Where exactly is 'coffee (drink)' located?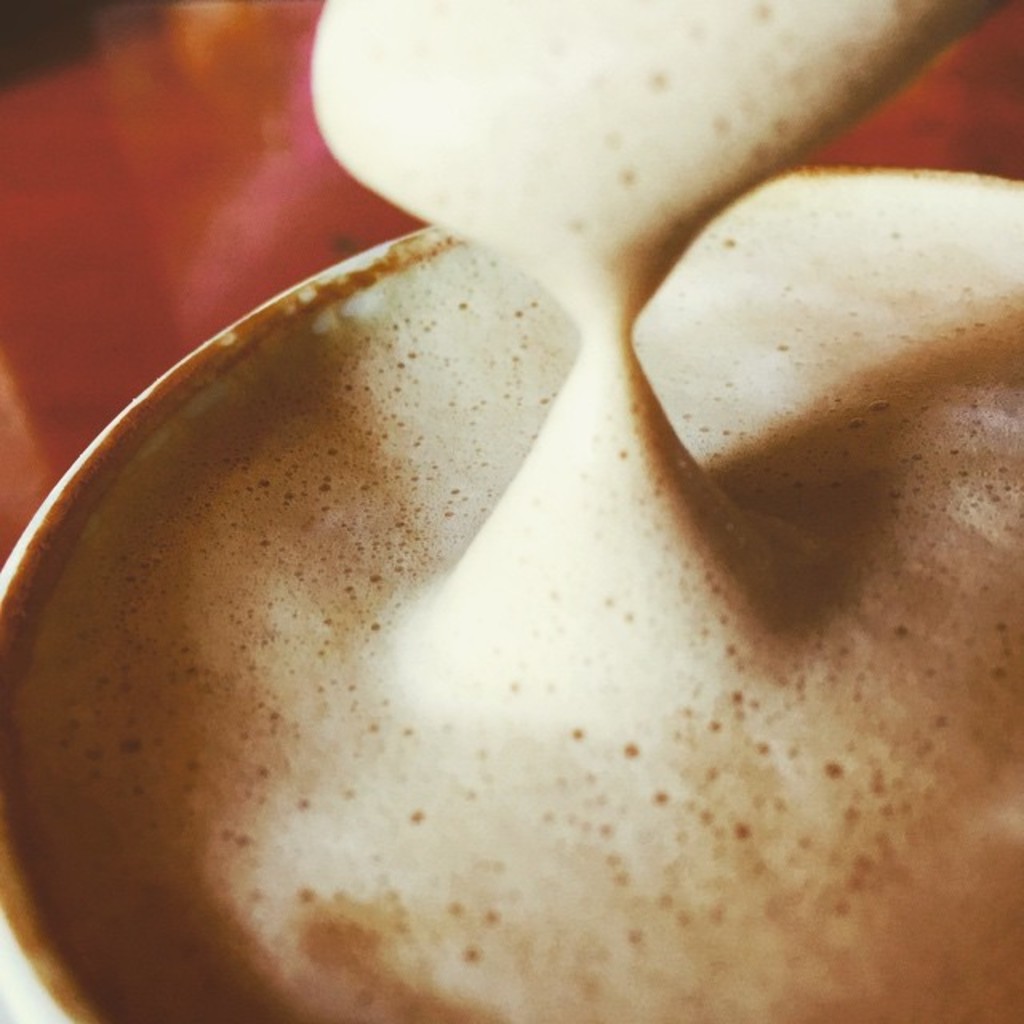
Its bounding box is <bbox>0, 26, 1023, 1023</bbox>.
